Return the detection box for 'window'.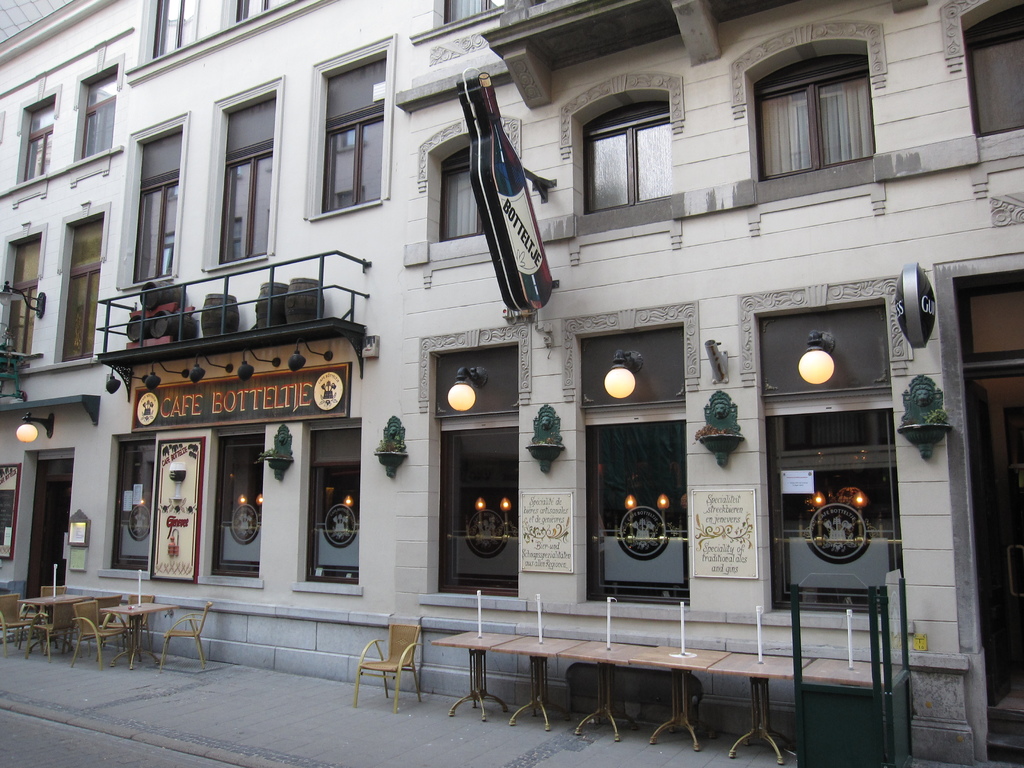
(x1=116, y1=440, x2=150, y2=569).
